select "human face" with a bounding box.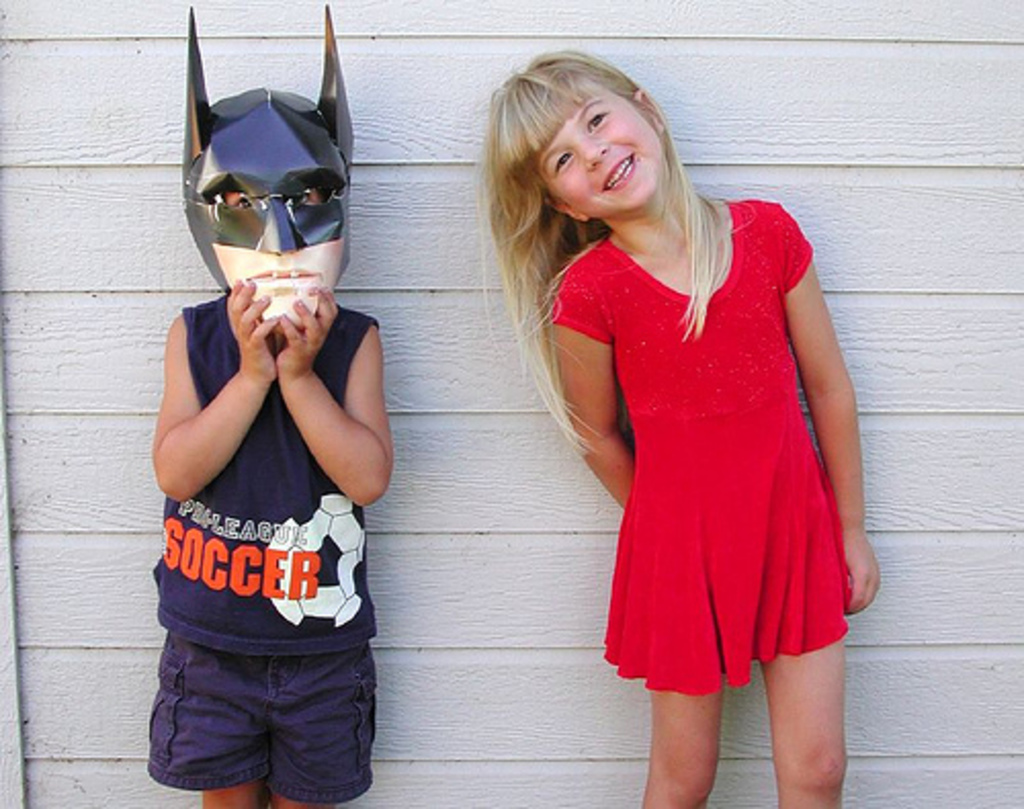
bbox=(203, 104, 344, 324).
